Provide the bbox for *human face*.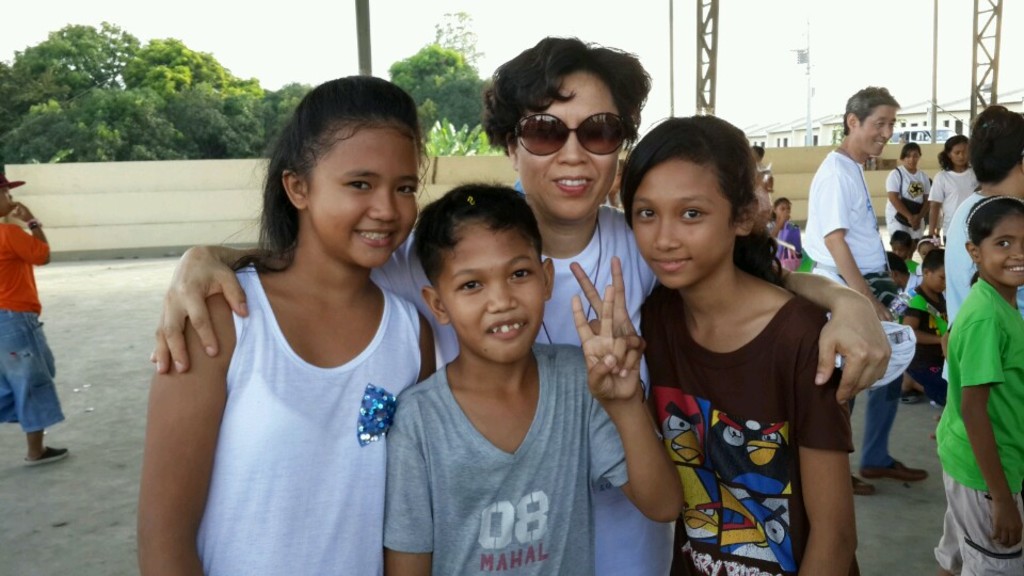
locate(435, 227, 546, 366).
